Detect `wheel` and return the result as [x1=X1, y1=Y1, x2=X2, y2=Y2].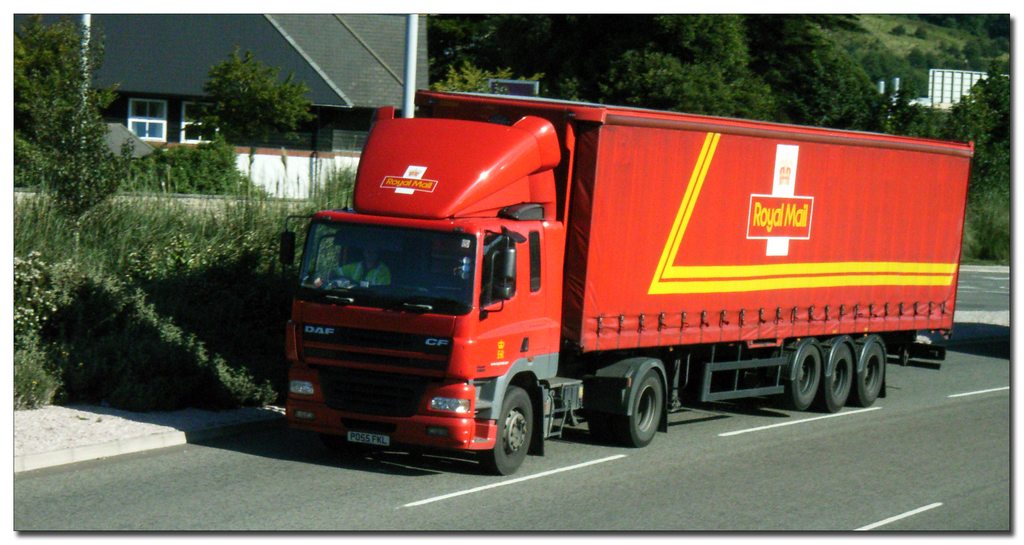
[x1=617, y1=370, x2=664, y2=448].
